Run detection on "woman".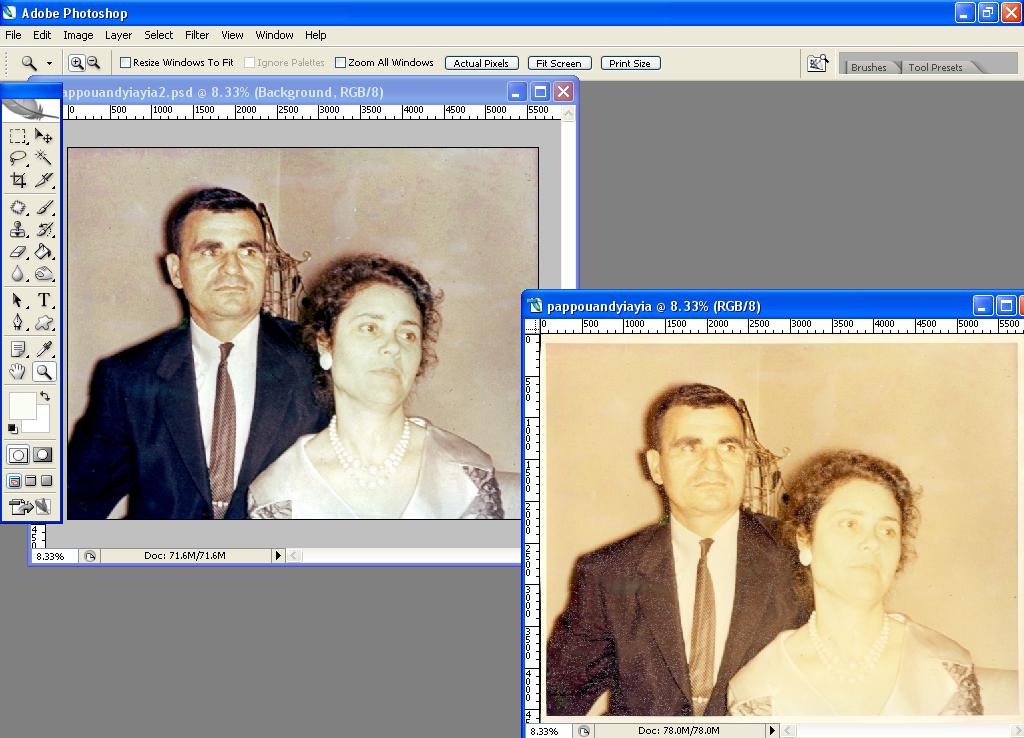
Result: bbox(240, 247, 503, 517).
